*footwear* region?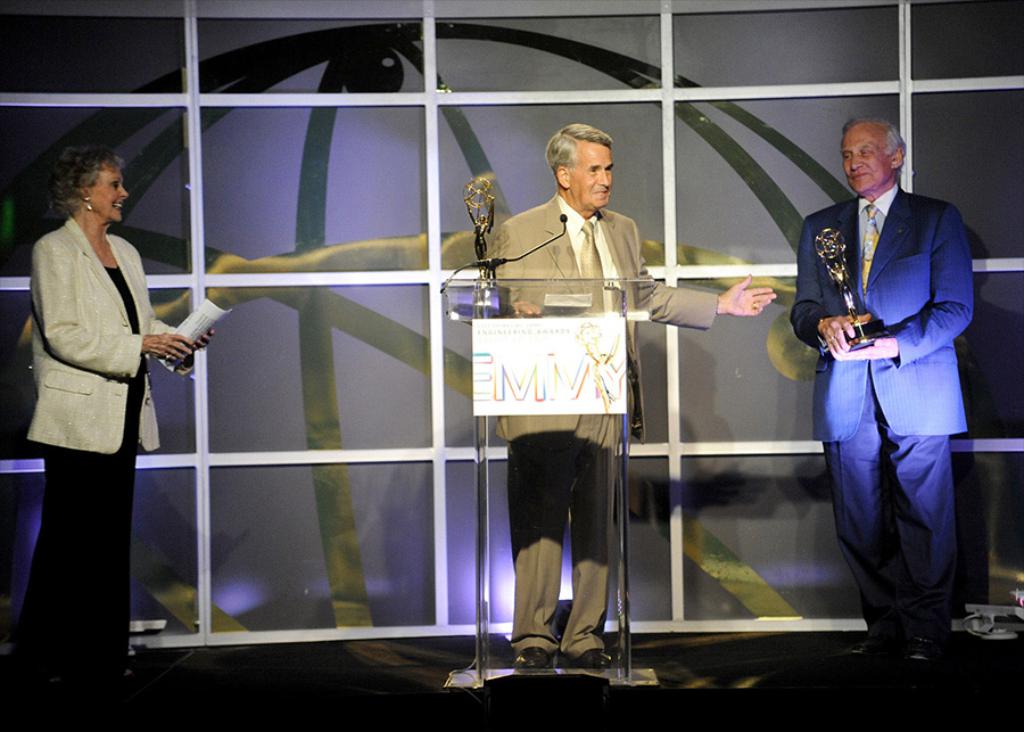
[514,642,552,676]
